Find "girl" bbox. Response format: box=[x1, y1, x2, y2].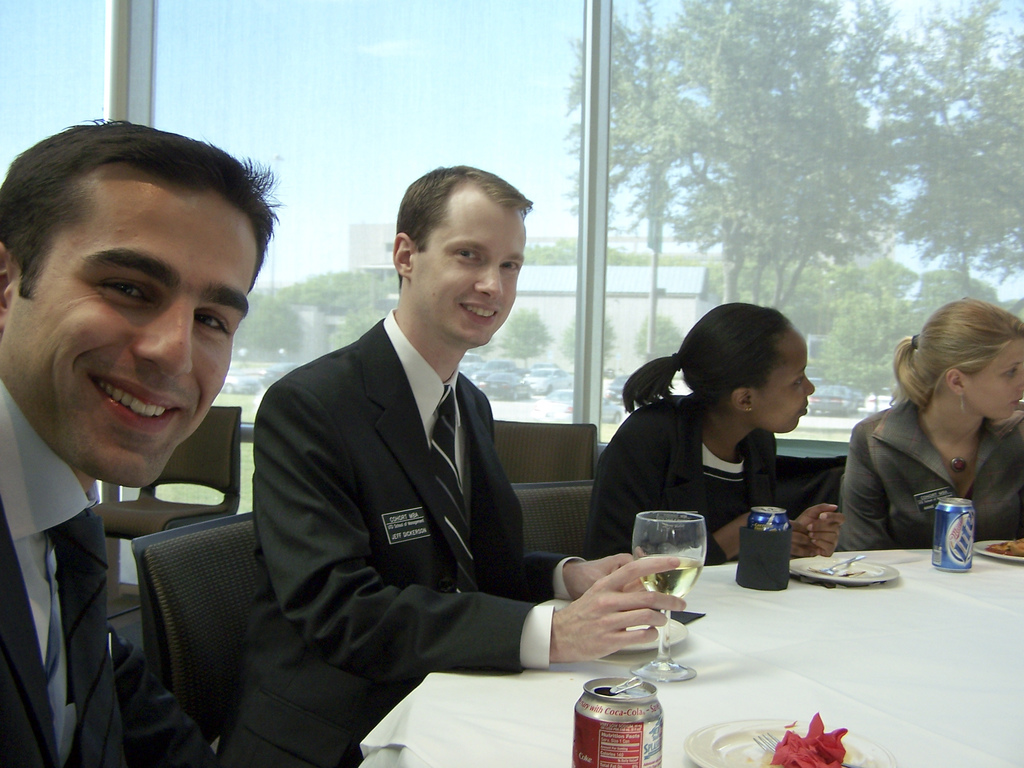
box=[590, 302, 849, 563].
